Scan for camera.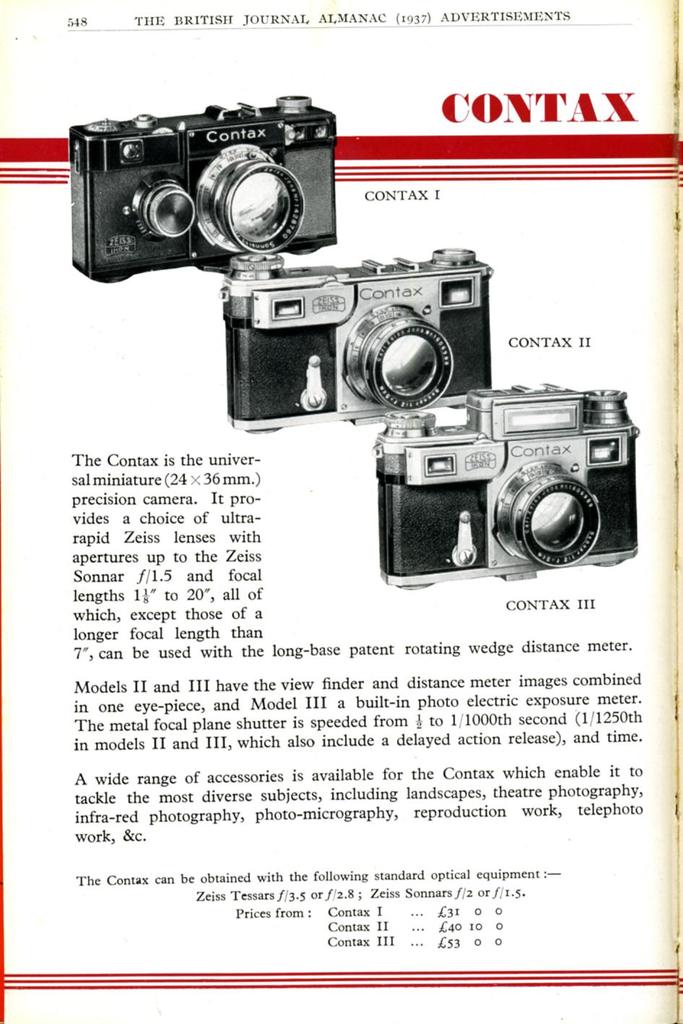
Scan result: bbox=(60, 92, 360, 262).
